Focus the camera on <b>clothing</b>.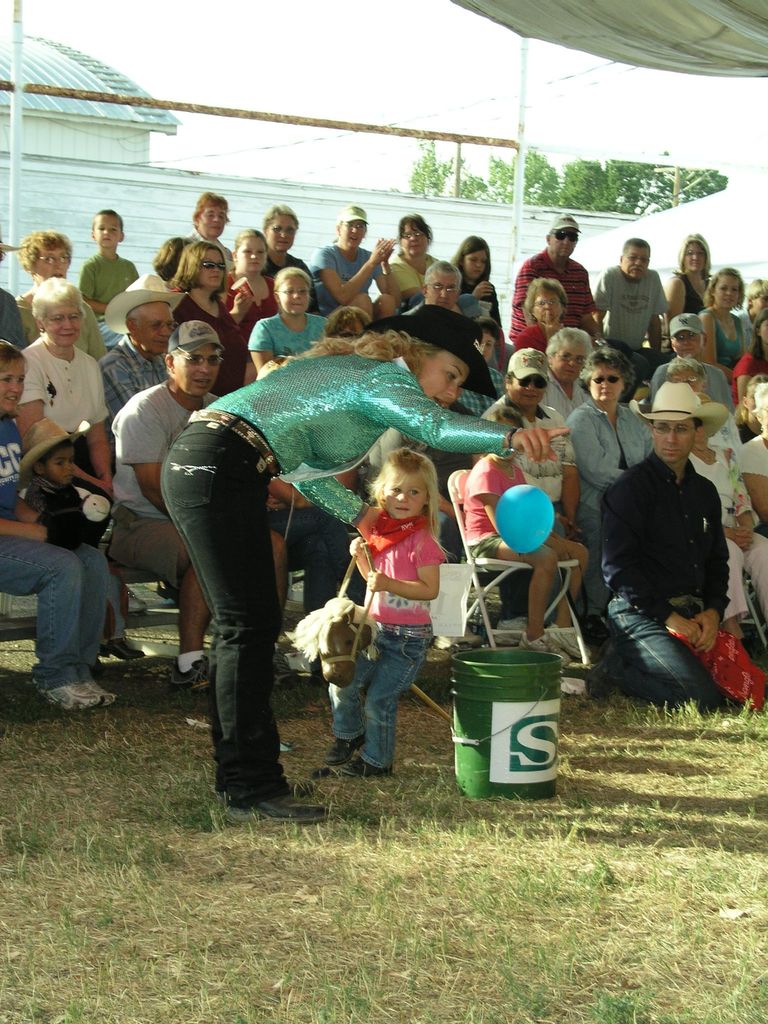
Focus region: (511,246,598,337).
